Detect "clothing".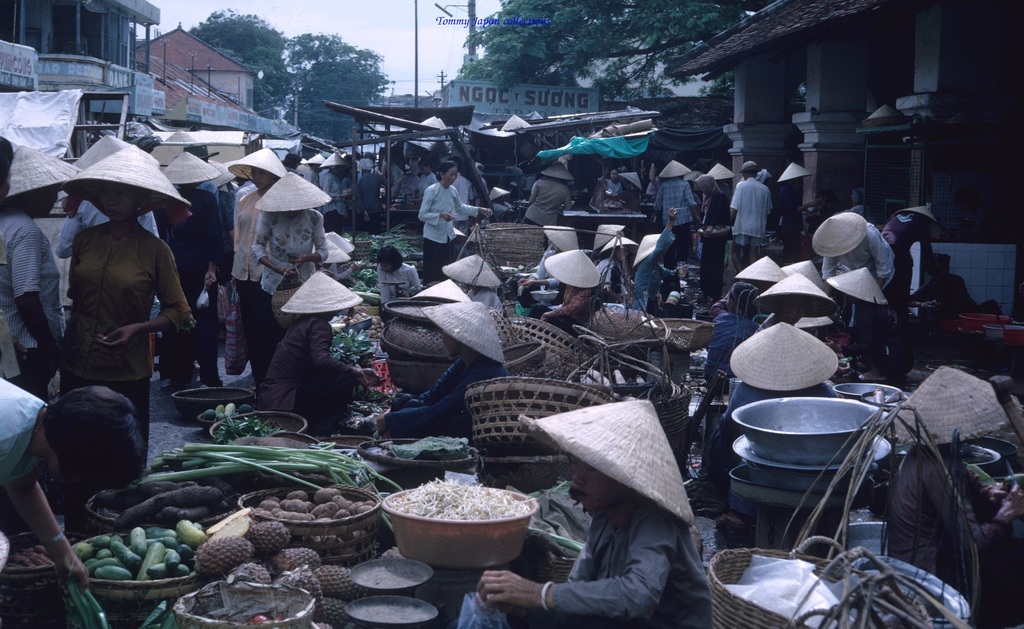
Detected at (0,379,45,486).
